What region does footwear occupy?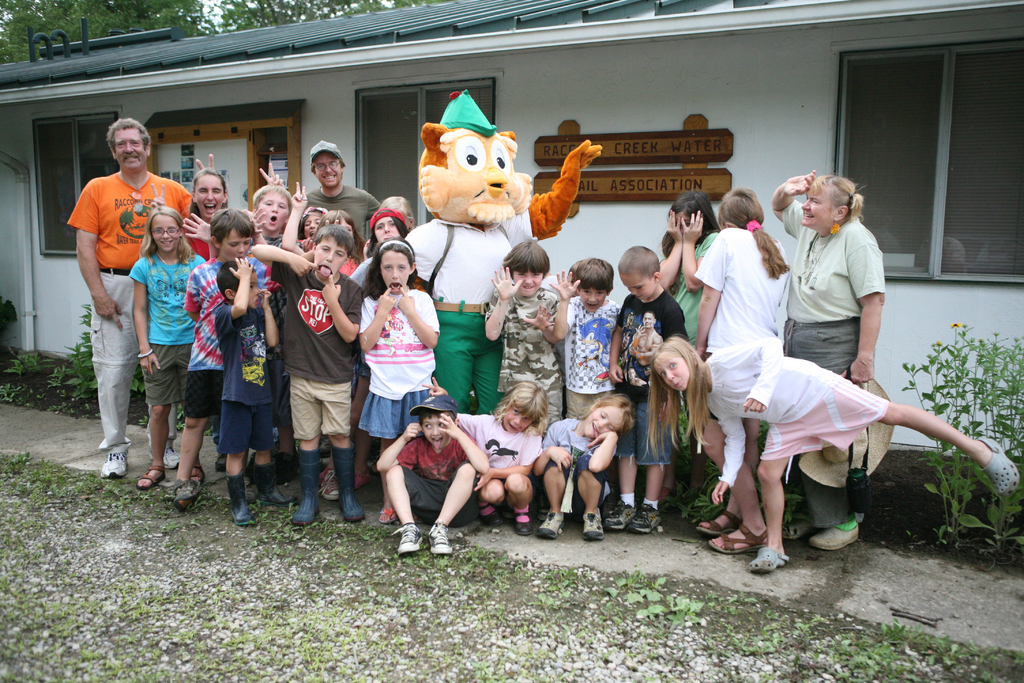
left=319, top=461, right=341, bottom=500.
